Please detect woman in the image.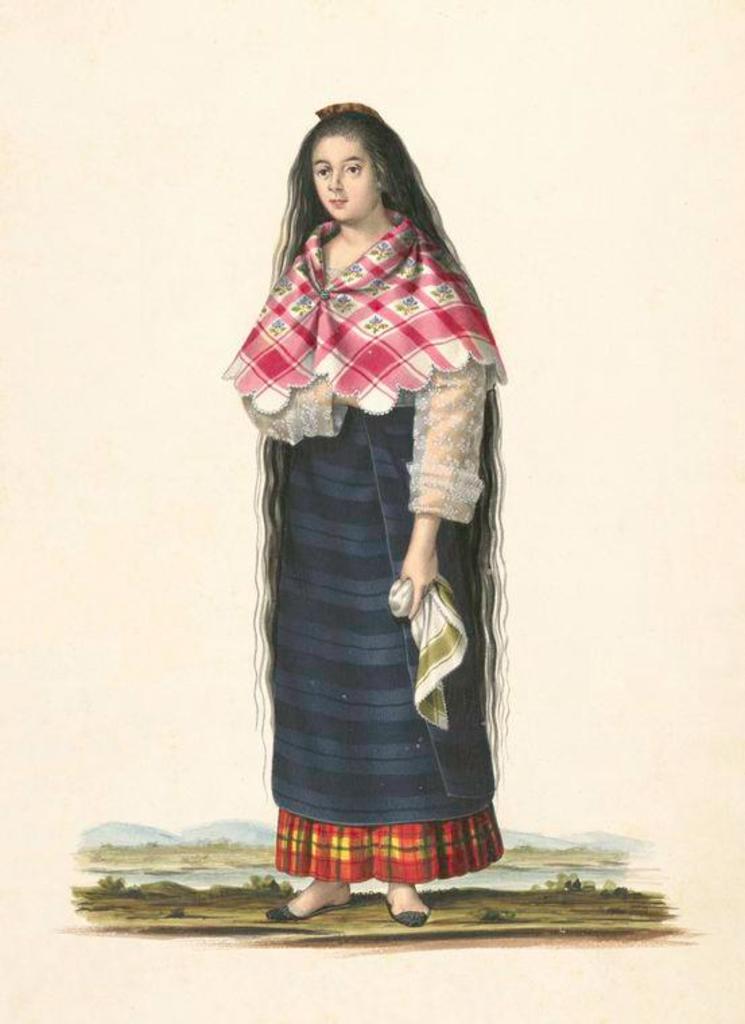
<bbox>213, 66, 529, 930</bbox>.
